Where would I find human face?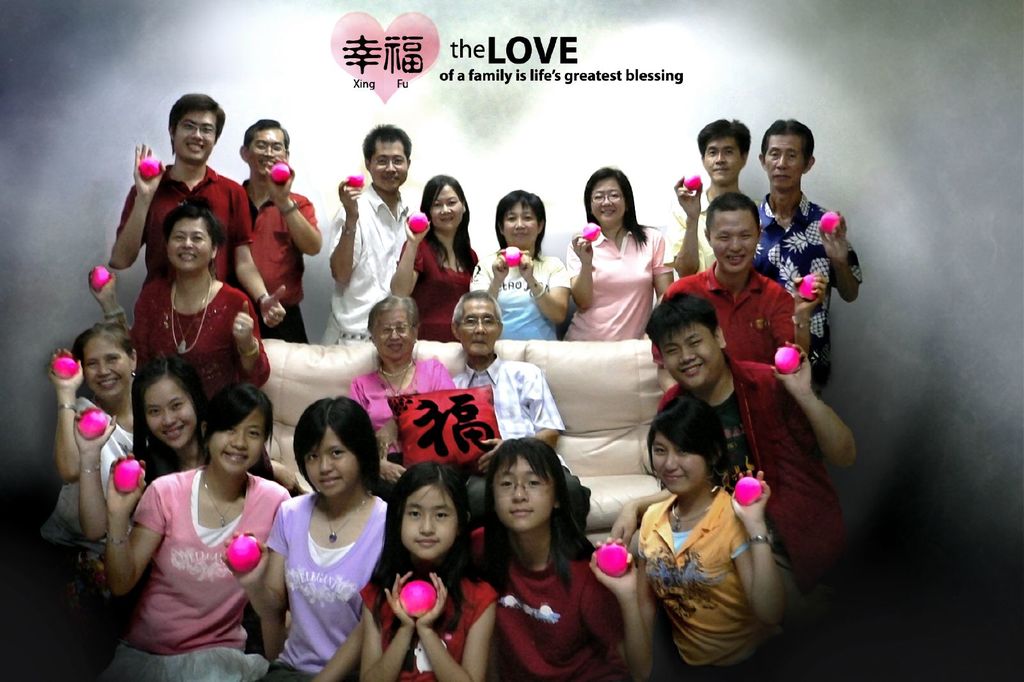
At region(147, 377, 199, 449).
